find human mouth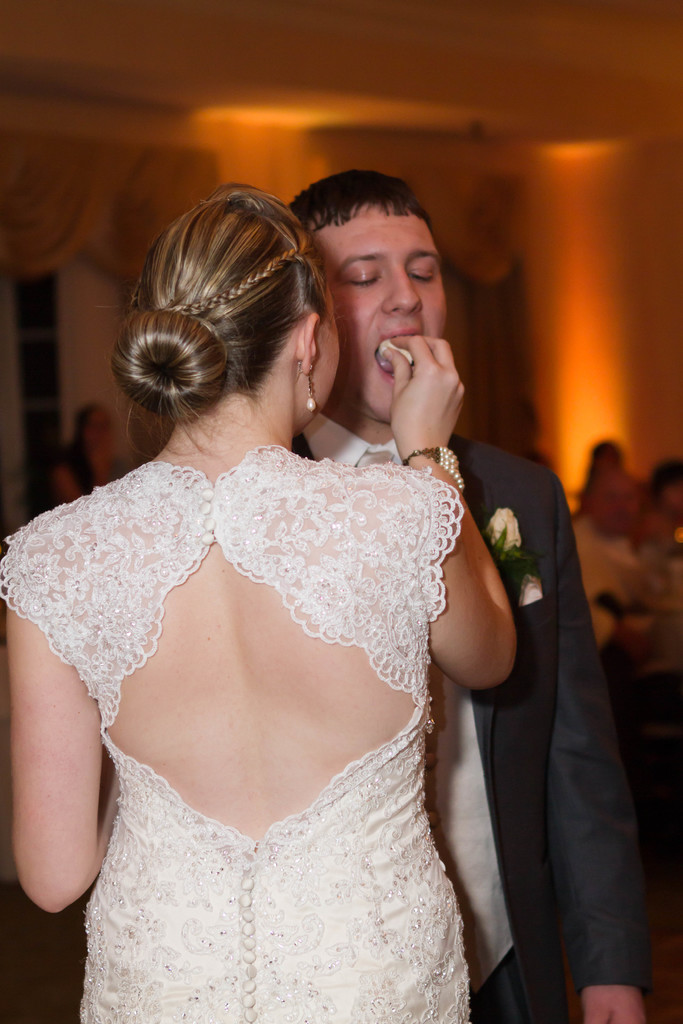
crop(374, 323, 436, 389)
